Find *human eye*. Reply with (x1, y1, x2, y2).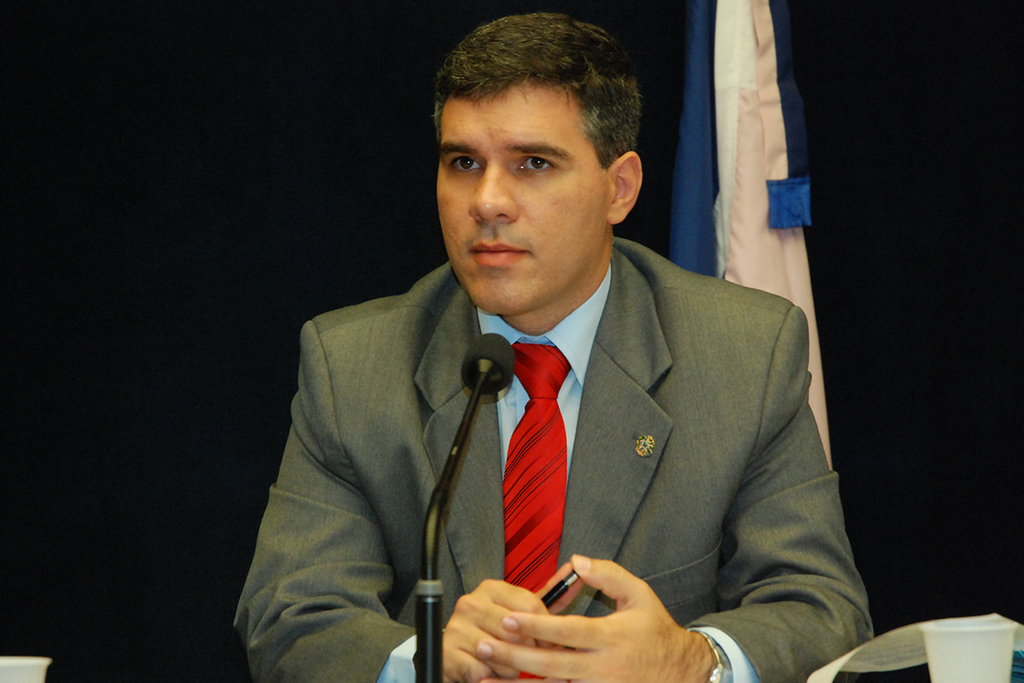
(445, 152, 488, 172).
